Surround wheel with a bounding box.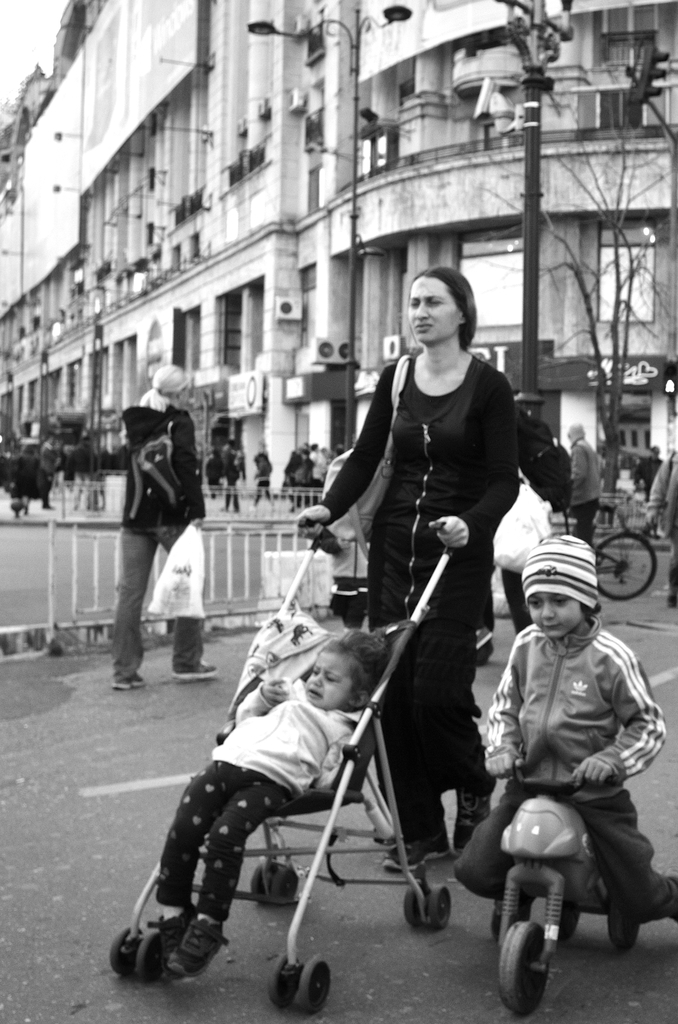
<region>405, 883, 421, 930</region>.
